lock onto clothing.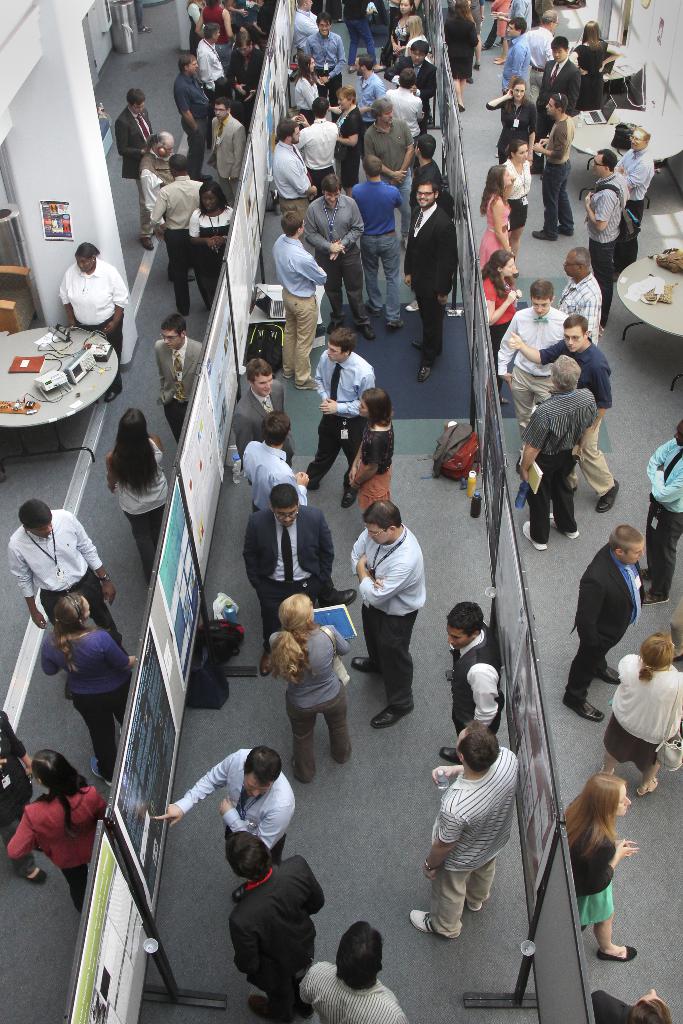
Locked: bbox=(557, 280, 598, 348).
